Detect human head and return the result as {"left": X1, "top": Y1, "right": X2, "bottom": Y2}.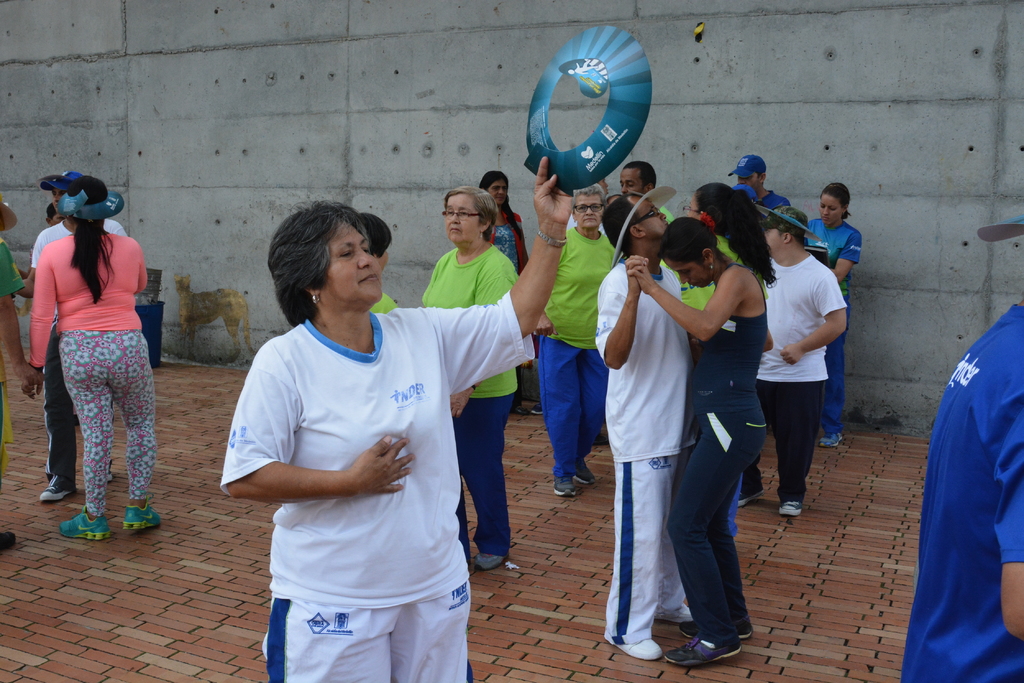
{"left": 572, "top": 181, "right": 604, "bottom": 225}.
